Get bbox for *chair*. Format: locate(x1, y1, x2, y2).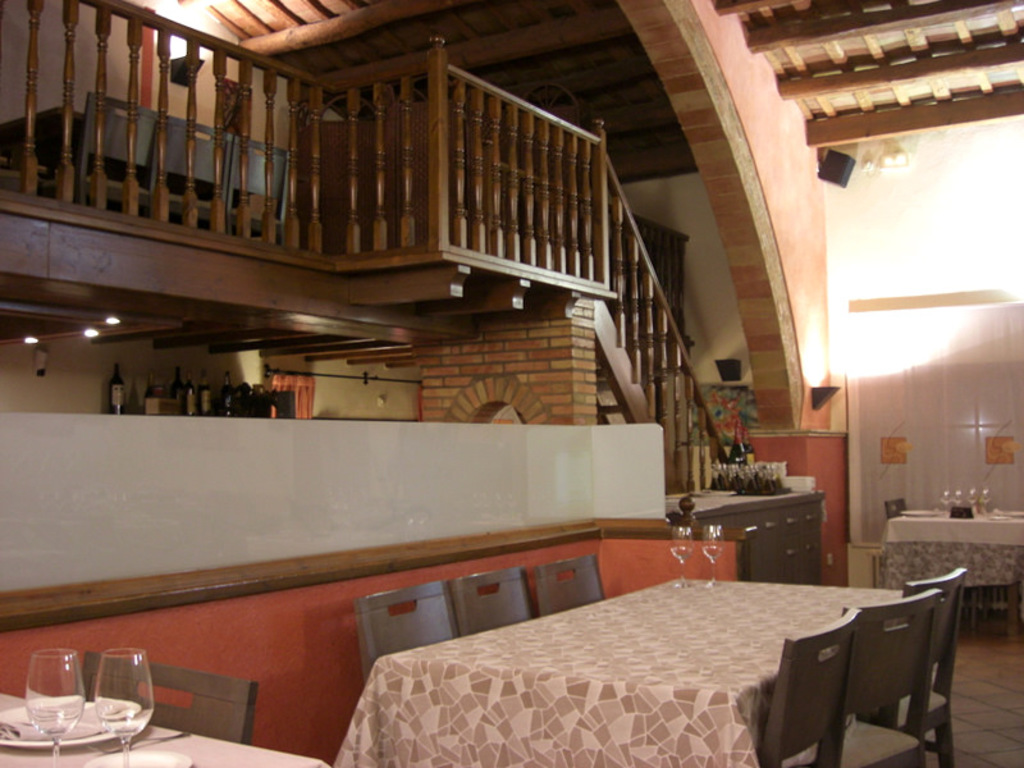
locate(892, 568, 964, 765).
